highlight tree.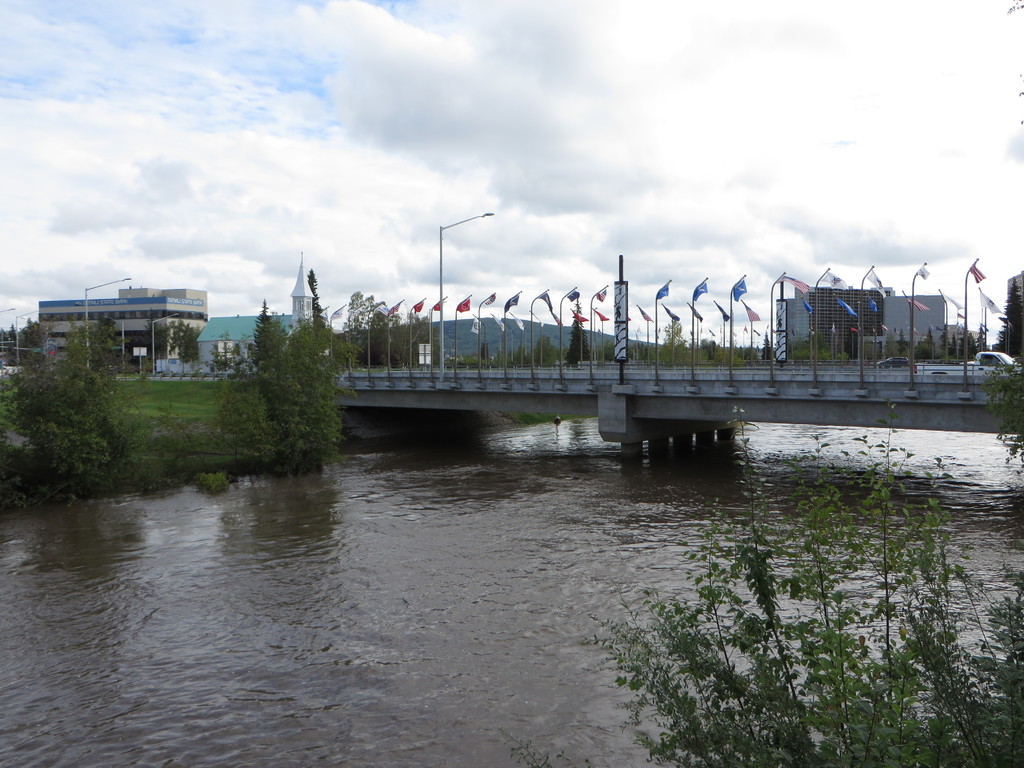
Highlighted region: pyautogui.locateOnScreen(938, 323, 950, 362).
